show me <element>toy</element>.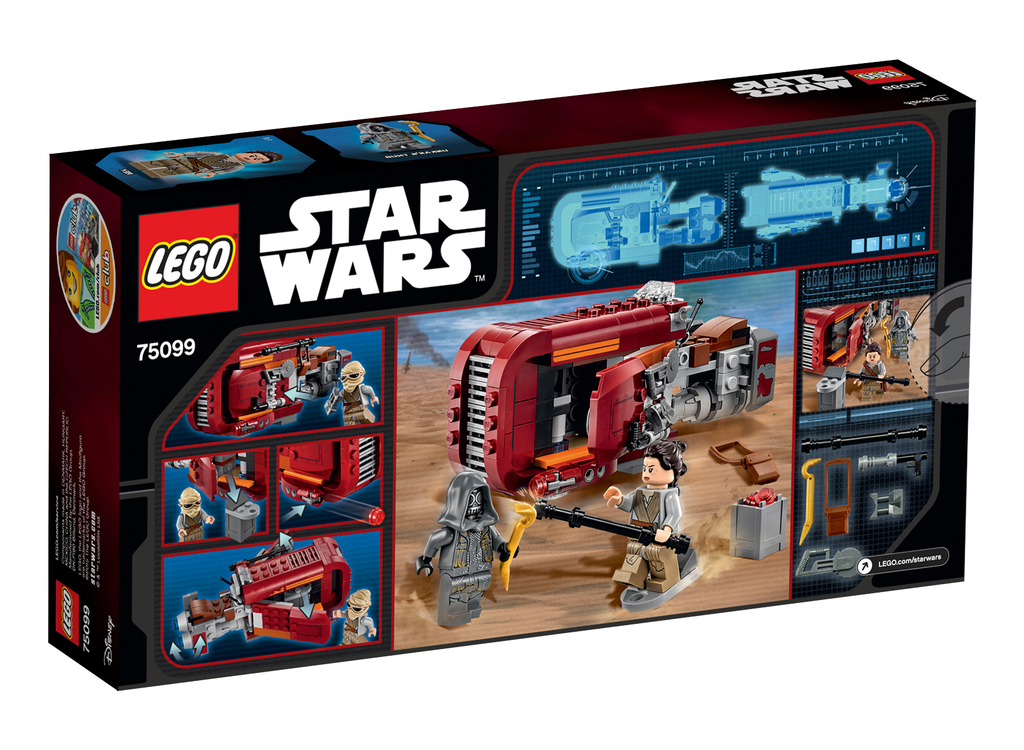
<element>toy</element> is here: crop(399, 115, 435, 147).
